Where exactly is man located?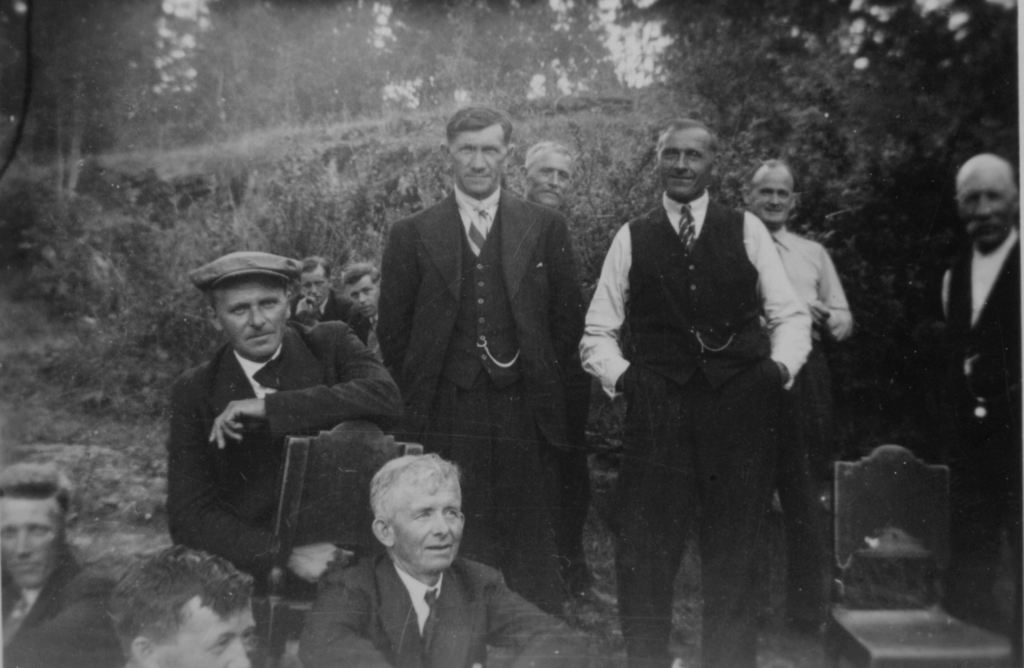
Its bounding box is <box>0,467,116,665</box>.
